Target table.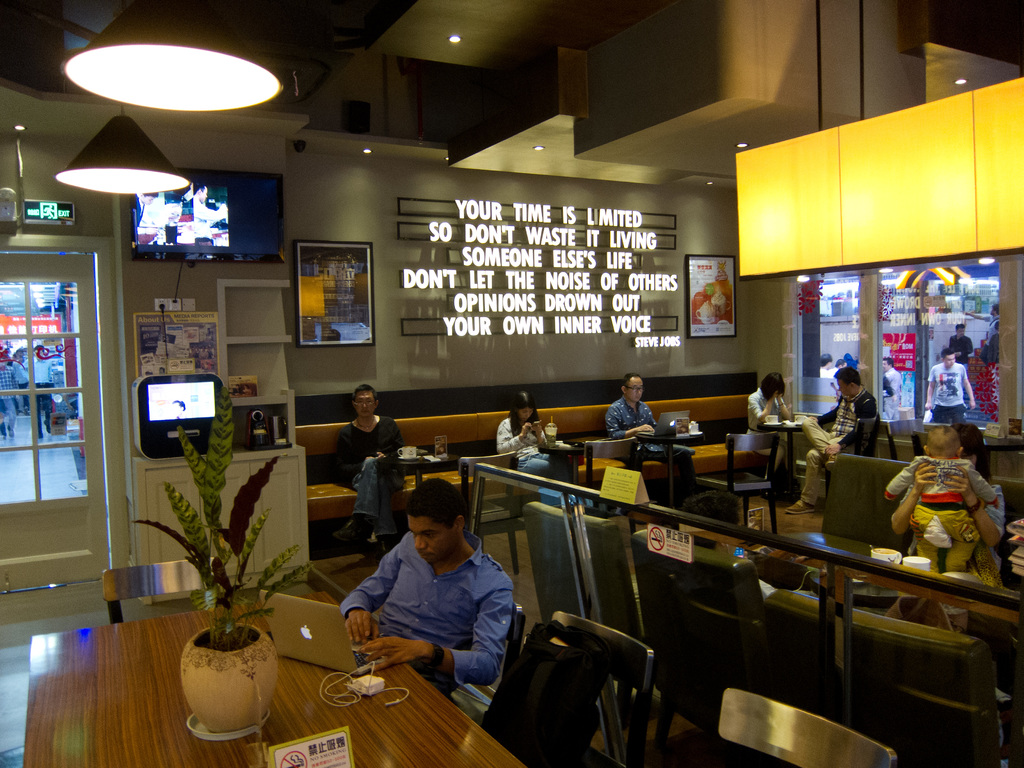
Target region: locate(102, 544, 523, 756).
